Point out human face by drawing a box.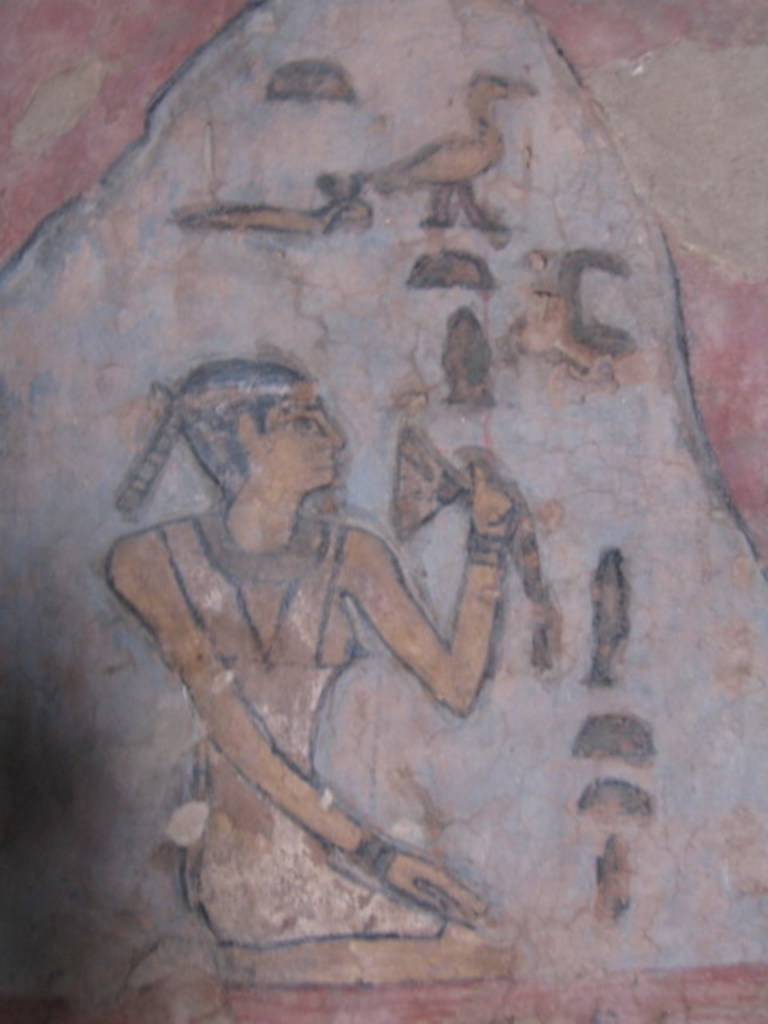
box(266, 376, 344, 488).
